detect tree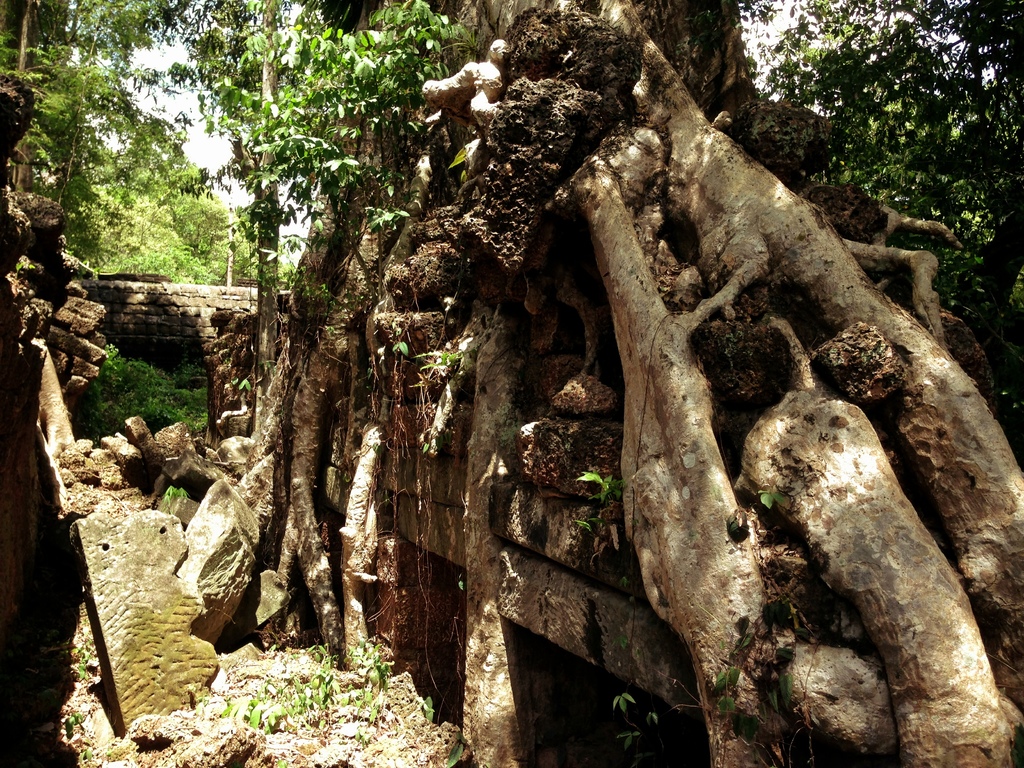
(x1=1, y1=0, x2=172, y2=201)
